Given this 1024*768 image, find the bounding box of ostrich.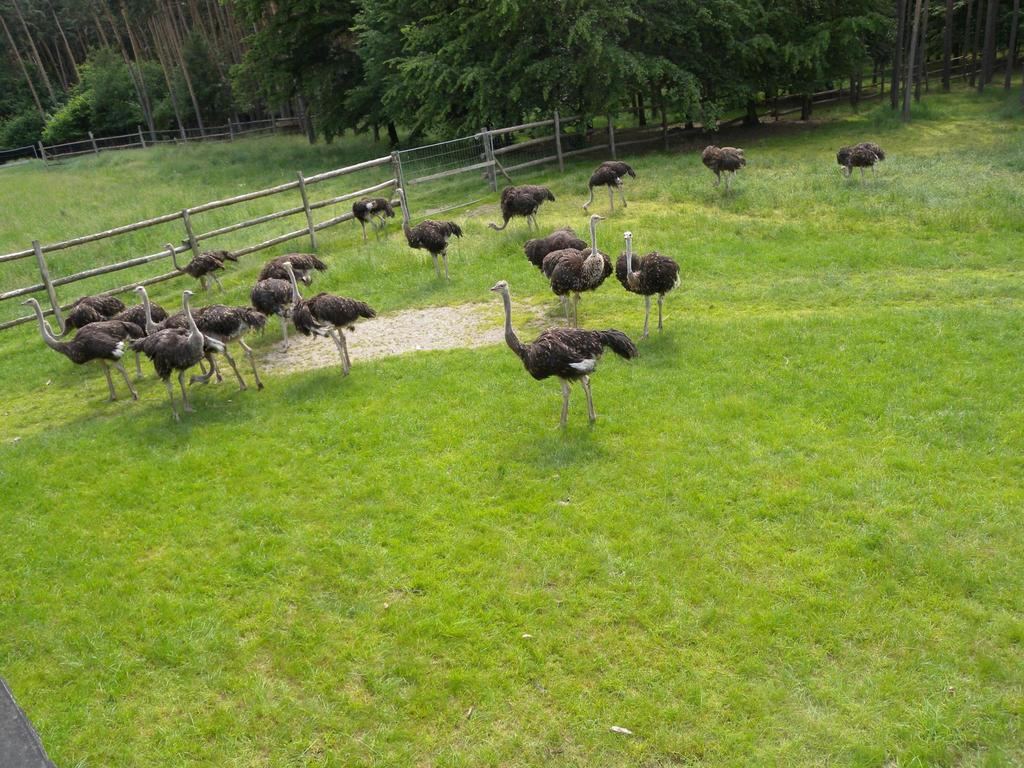
{"left": 483, "top": 184, "right": 561, "bottom": 233}.
